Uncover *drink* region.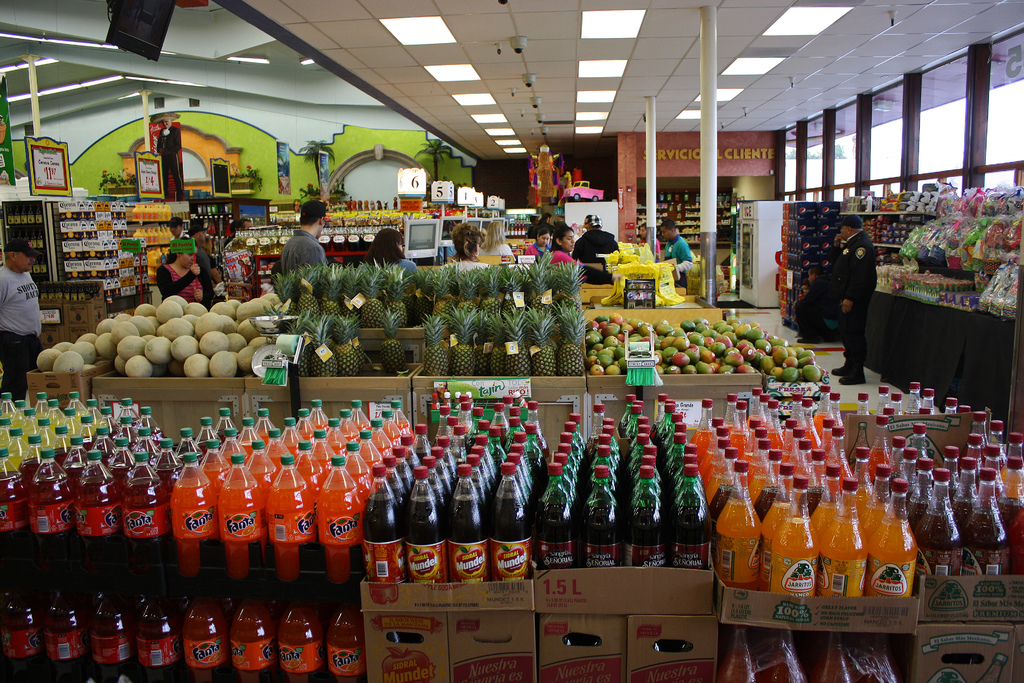
Uncovered: <region>856, 451, 874, 513</region>.
